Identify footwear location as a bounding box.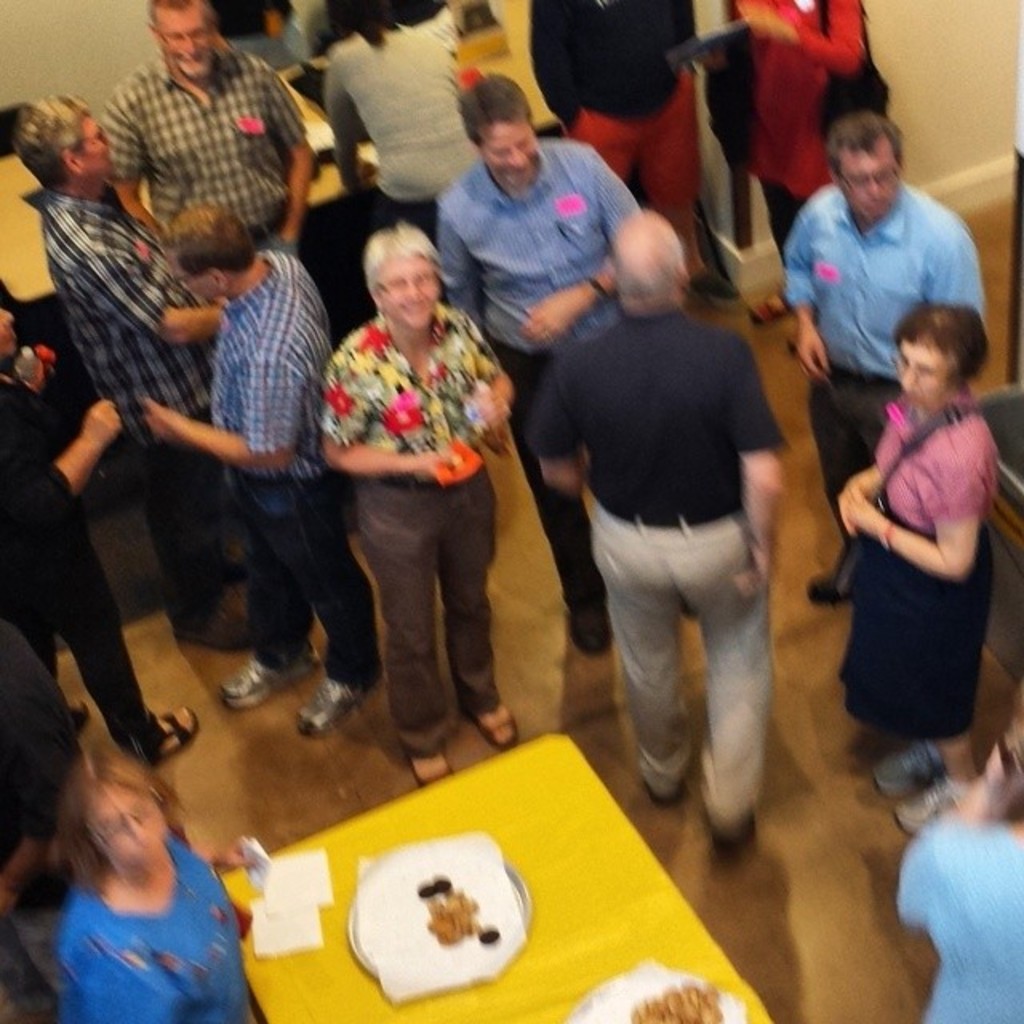
box(869, 736, 946, 797).
